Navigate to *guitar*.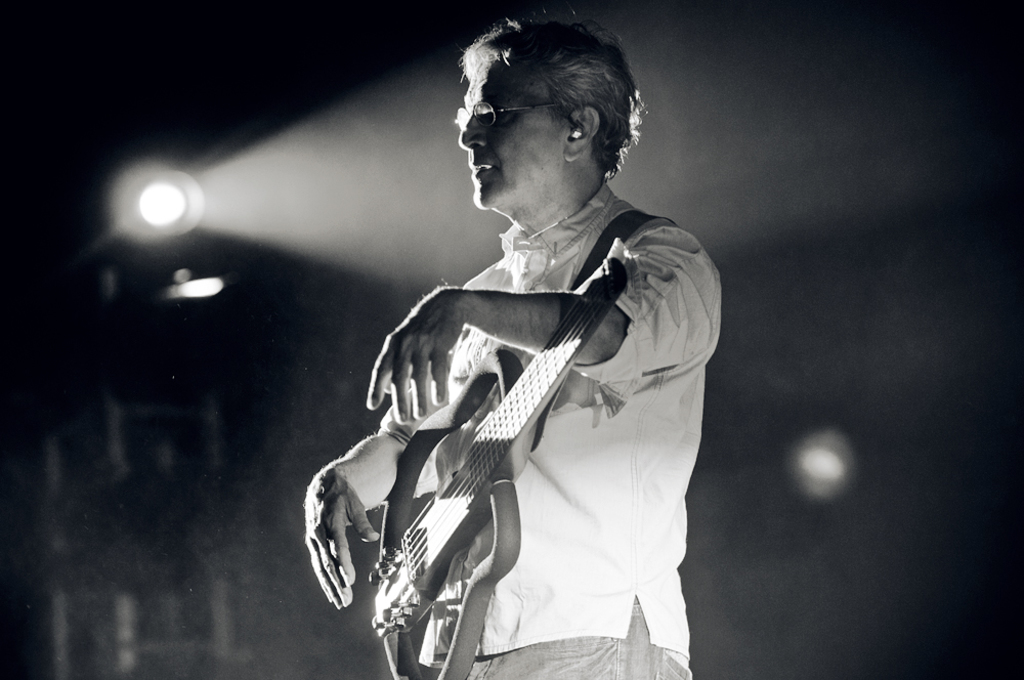
Navigation target: detection(353, 235, 622, 679).
